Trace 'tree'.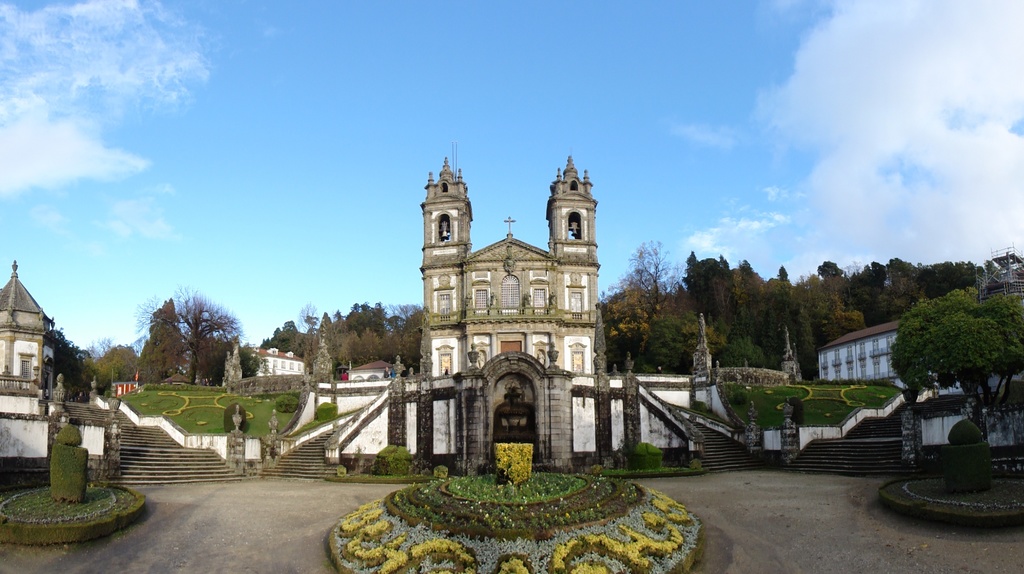
Traced to bbox(621, 241, 686, 314).
